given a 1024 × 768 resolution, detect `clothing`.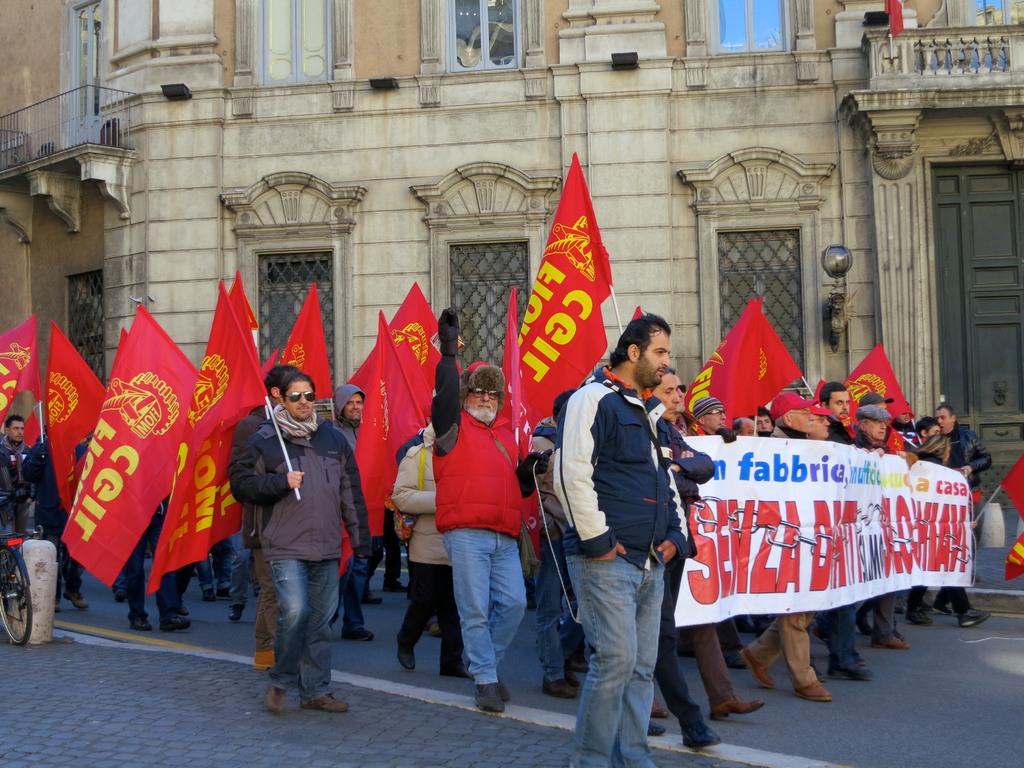
(left=655, top=405, right=732, bottom=758).
